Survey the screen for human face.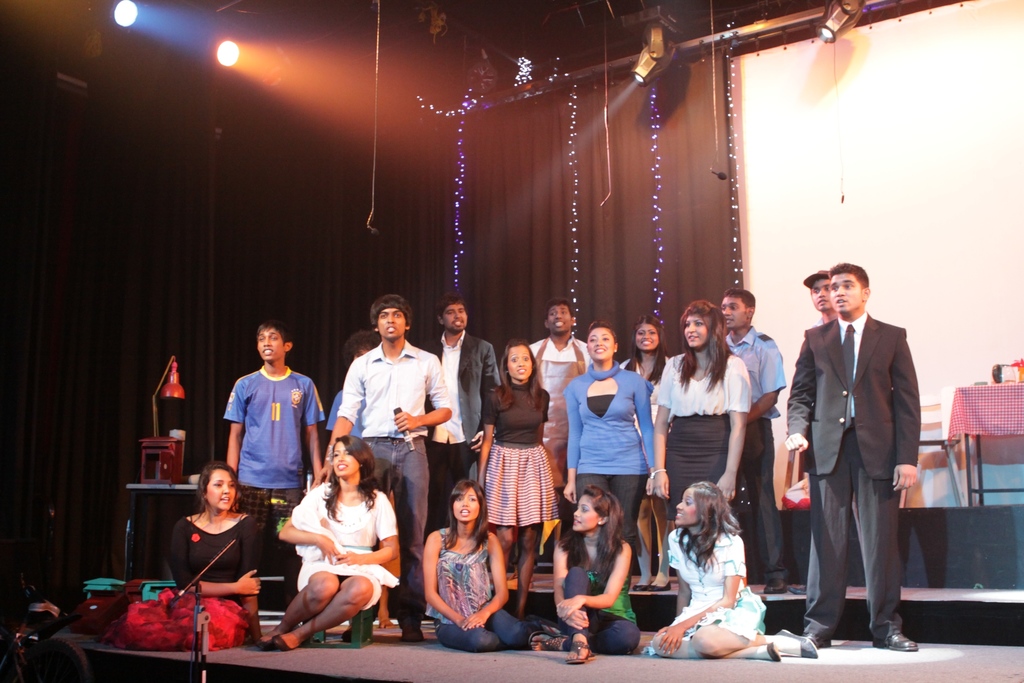
Survey found: crop(208, 468, 237, 513).
